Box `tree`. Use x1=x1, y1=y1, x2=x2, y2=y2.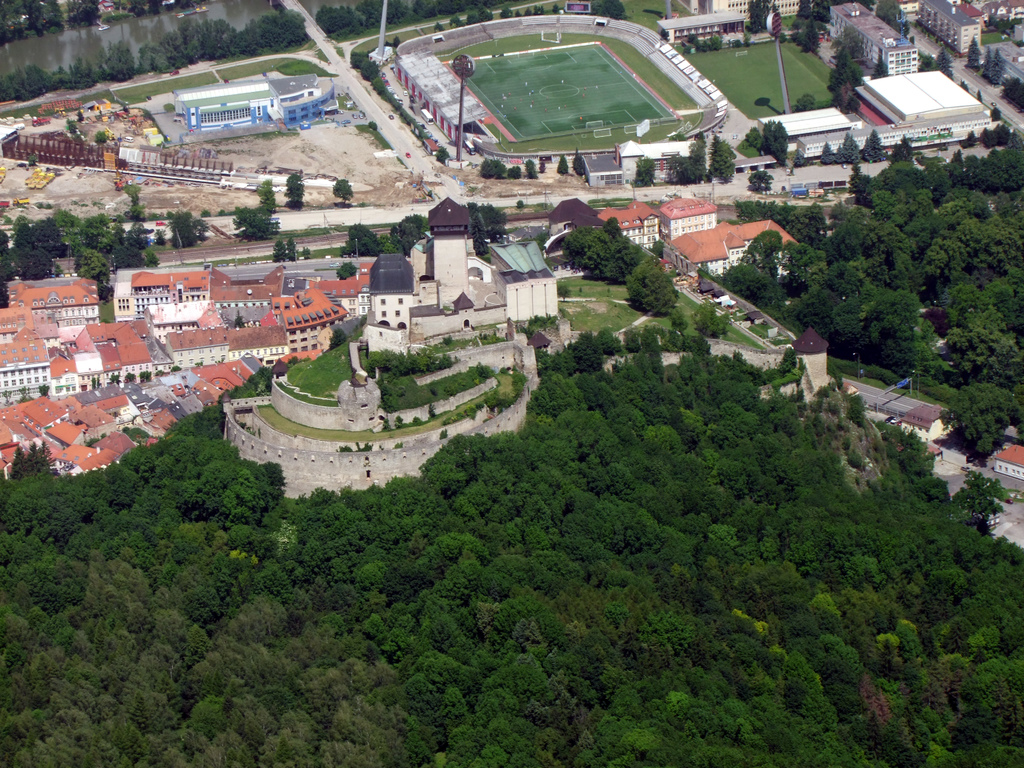
x1=333, y1=176, x2=356, y2=208.
